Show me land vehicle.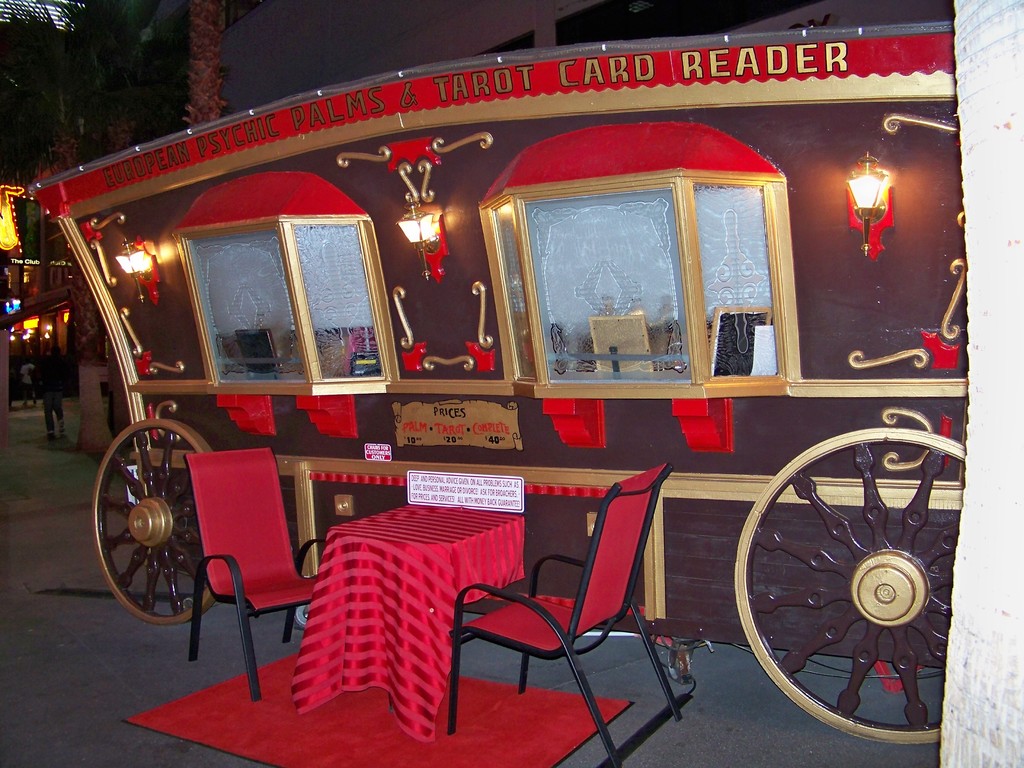
land vehicle is here: 34/41/968/767.
